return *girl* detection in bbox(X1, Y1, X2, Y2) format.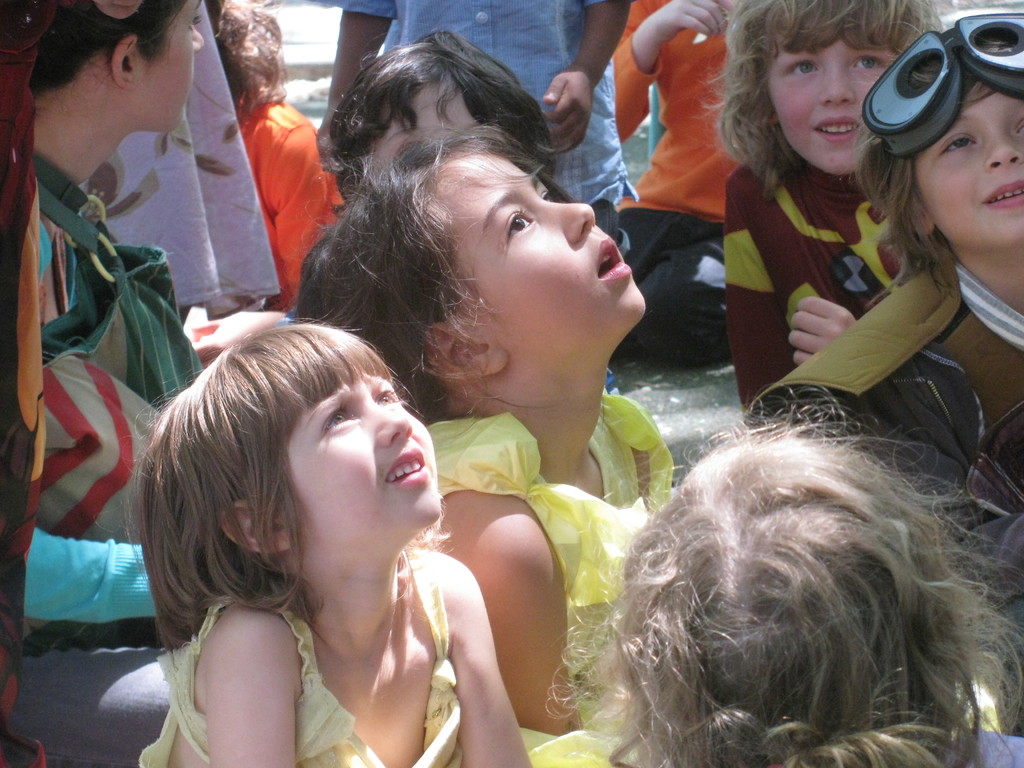
bbox(726, 0, 950, 447).
